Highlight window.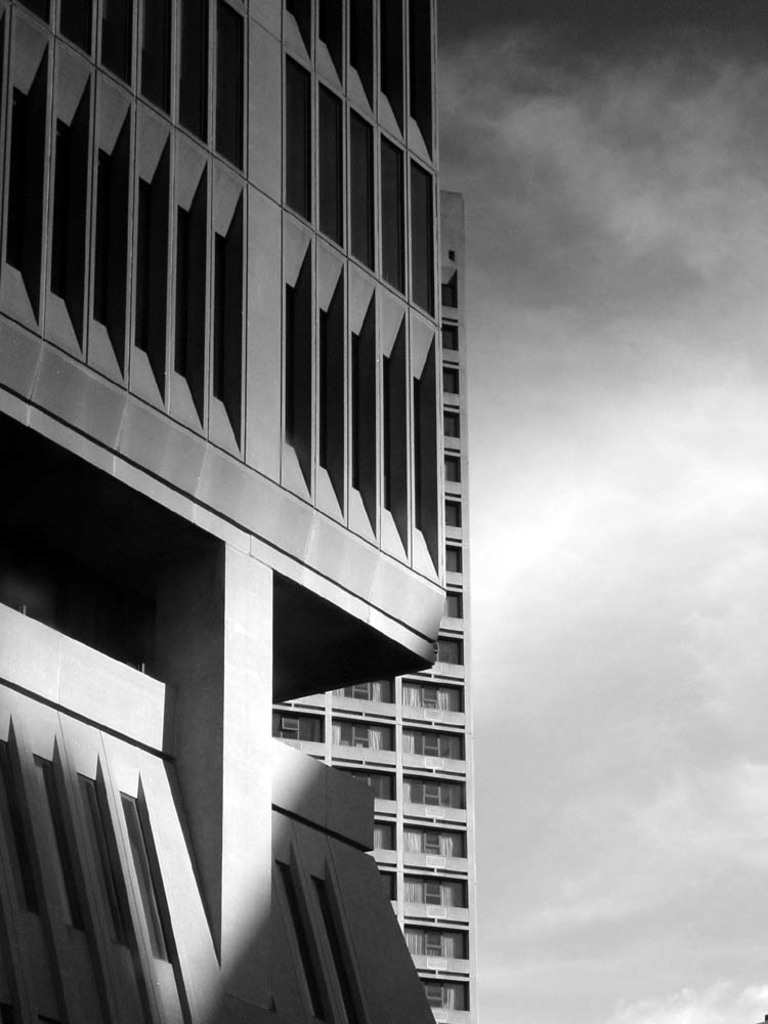
Highlighted region: l=446, t=459, r=462, b=483.
